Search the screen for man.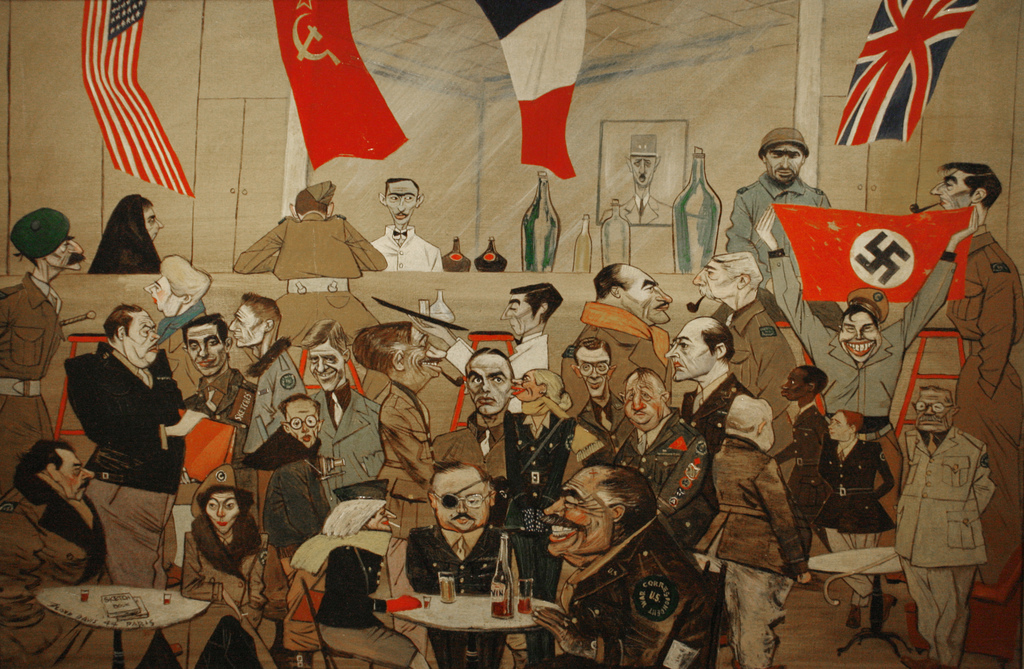
Found at region(372, 181, 451, 270).
